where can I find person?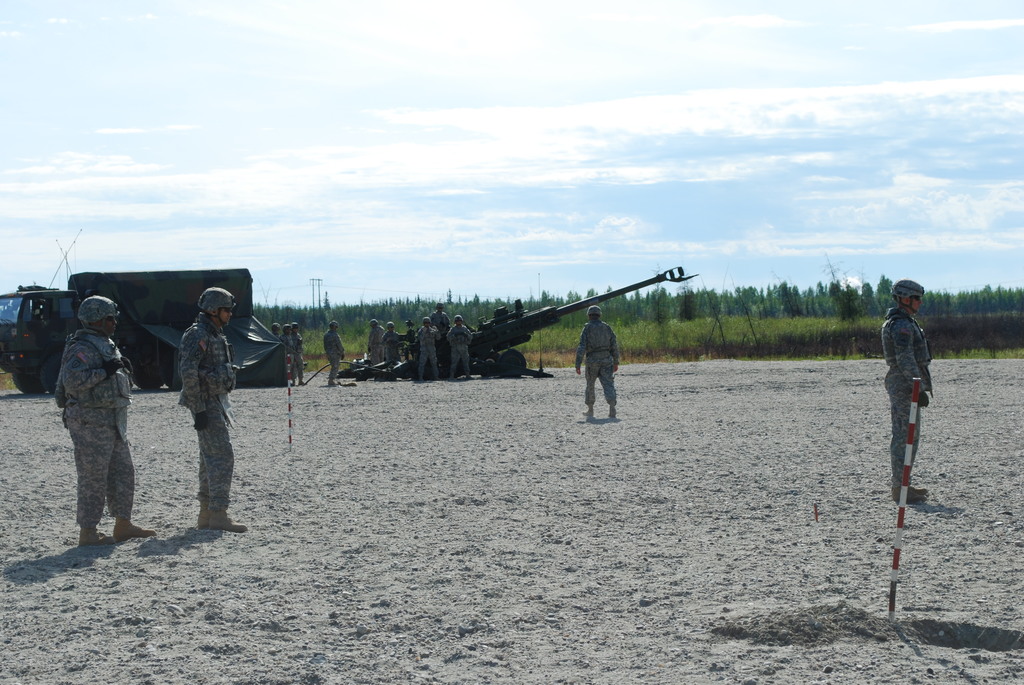
You can find it at detection(292, 322, 305, 385).
